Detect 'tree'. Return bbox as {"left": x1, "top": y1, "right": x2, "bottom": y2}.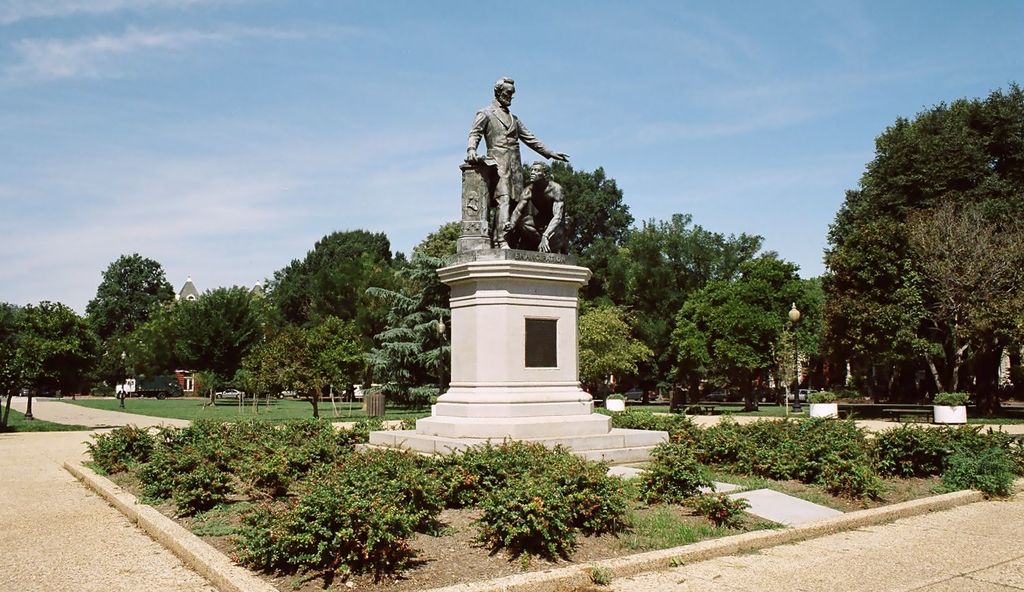
{"left": 822, "top": 79, "right": 1023, "bottom": 408}.
